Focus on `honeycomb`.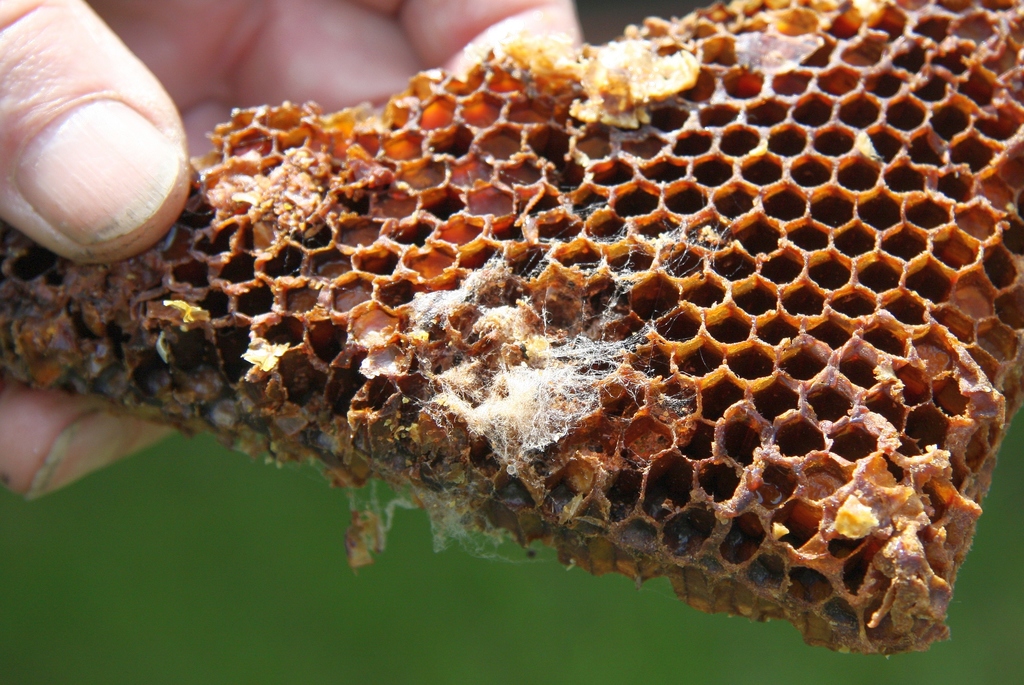
Focused at x1=0, y1=0, x2=1023, y2=656.
